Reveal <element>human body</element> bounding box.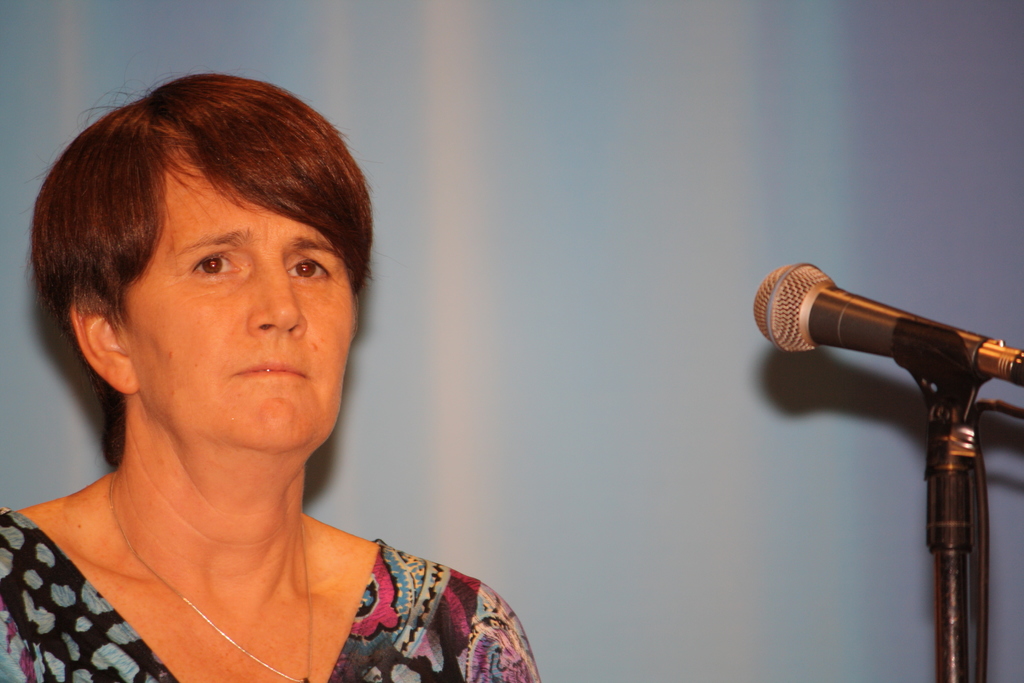
Revealed: x1=8 y1=131 x2=518 y2=682.
